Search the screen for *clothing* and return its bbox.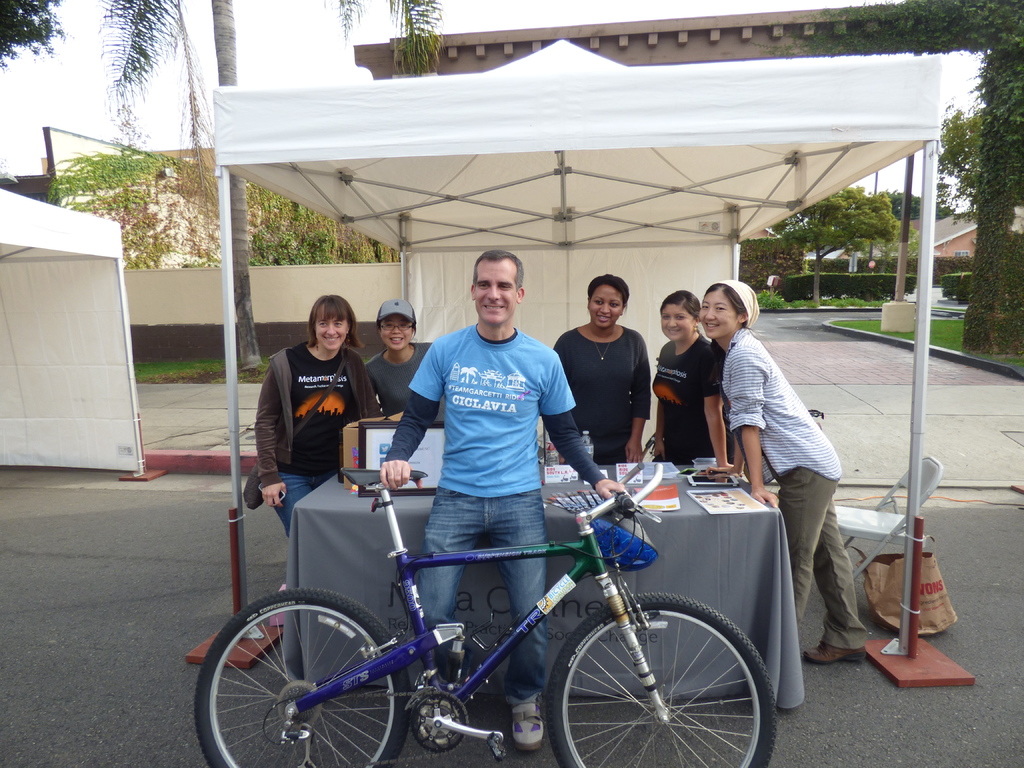
Found: crop(652, 323, 732, 462).
